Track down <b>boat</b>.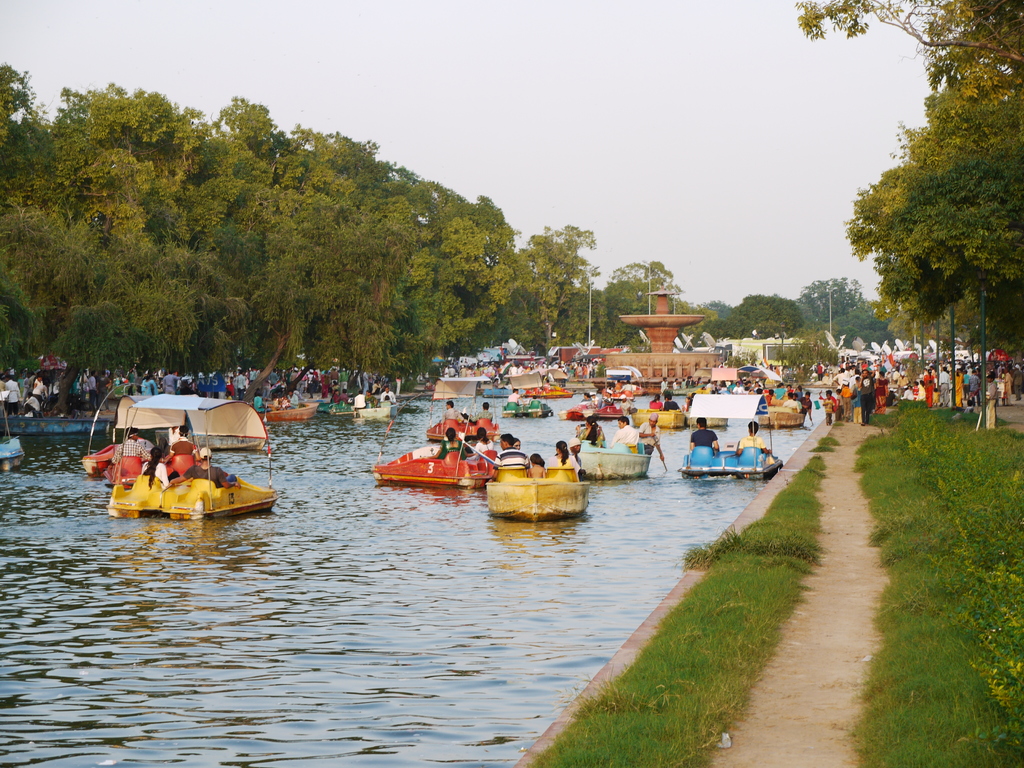
Tracked to [left=426, top=372, right=502, bottom=442].
